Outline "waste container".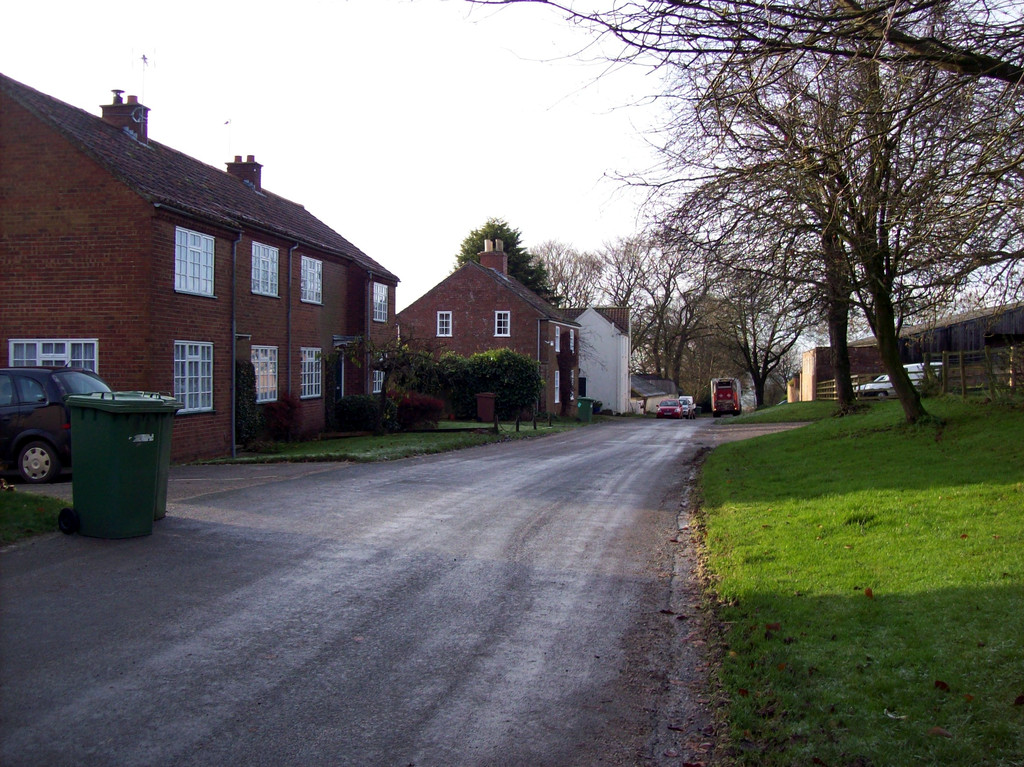
Outline: (left=476, top=388, right=502, bottom=421).
